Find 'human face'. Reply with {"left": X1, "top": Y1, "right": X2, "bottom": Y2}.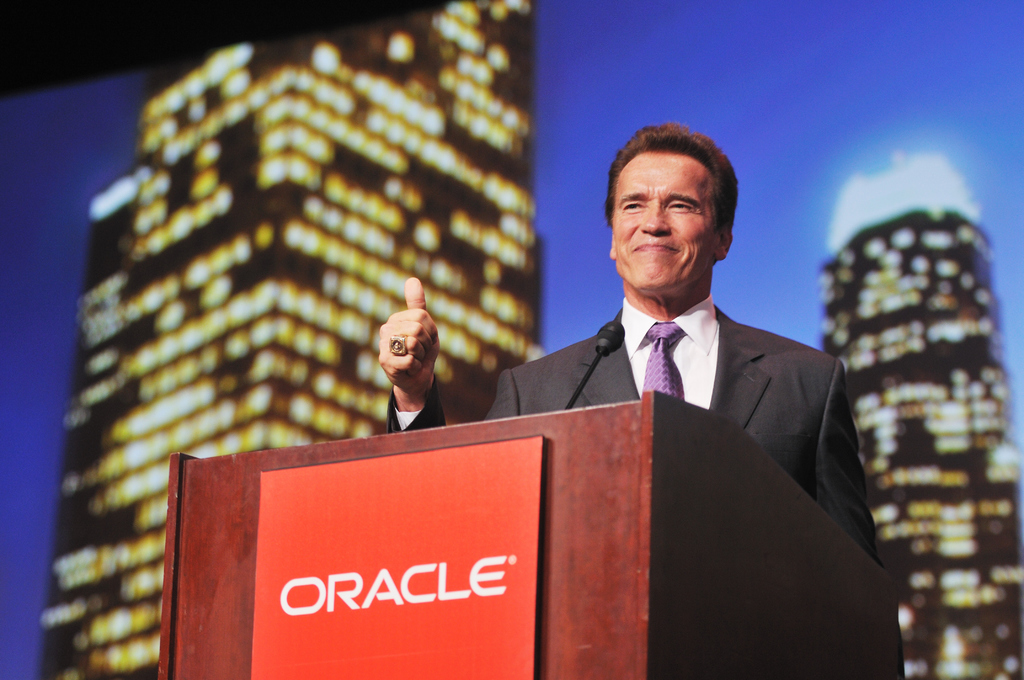
{"left": 612, "top": 152, "right": 717, "bottom": 296}.
